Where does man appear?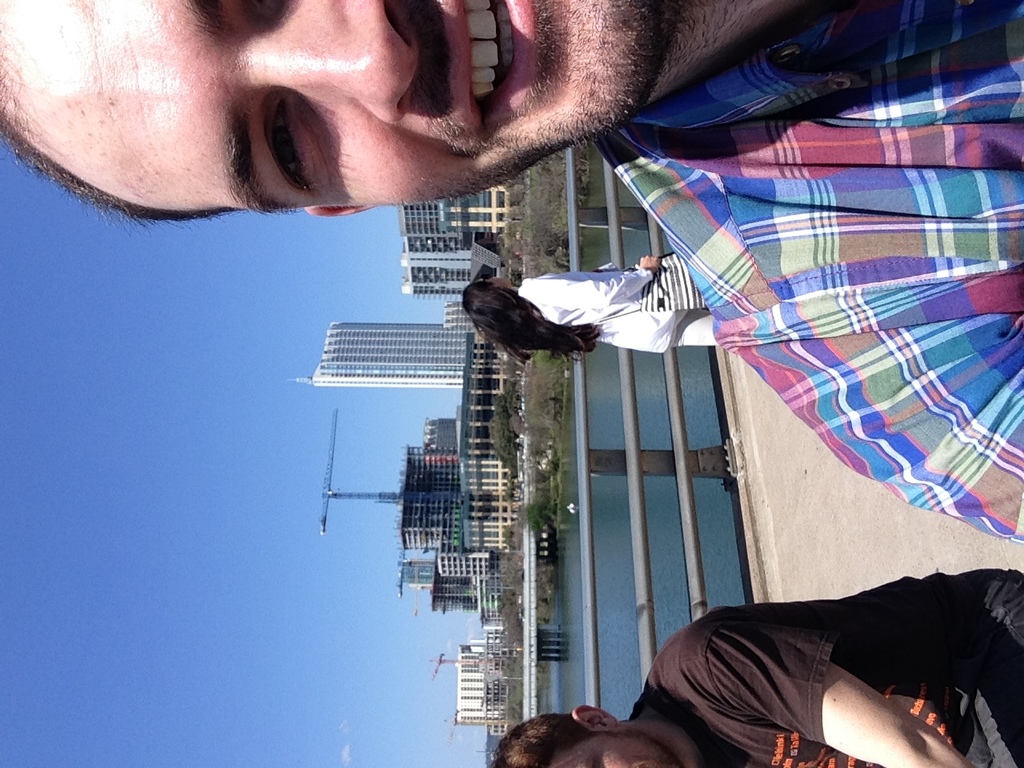
Appears at BBox(0, 0, 1023, 545).
